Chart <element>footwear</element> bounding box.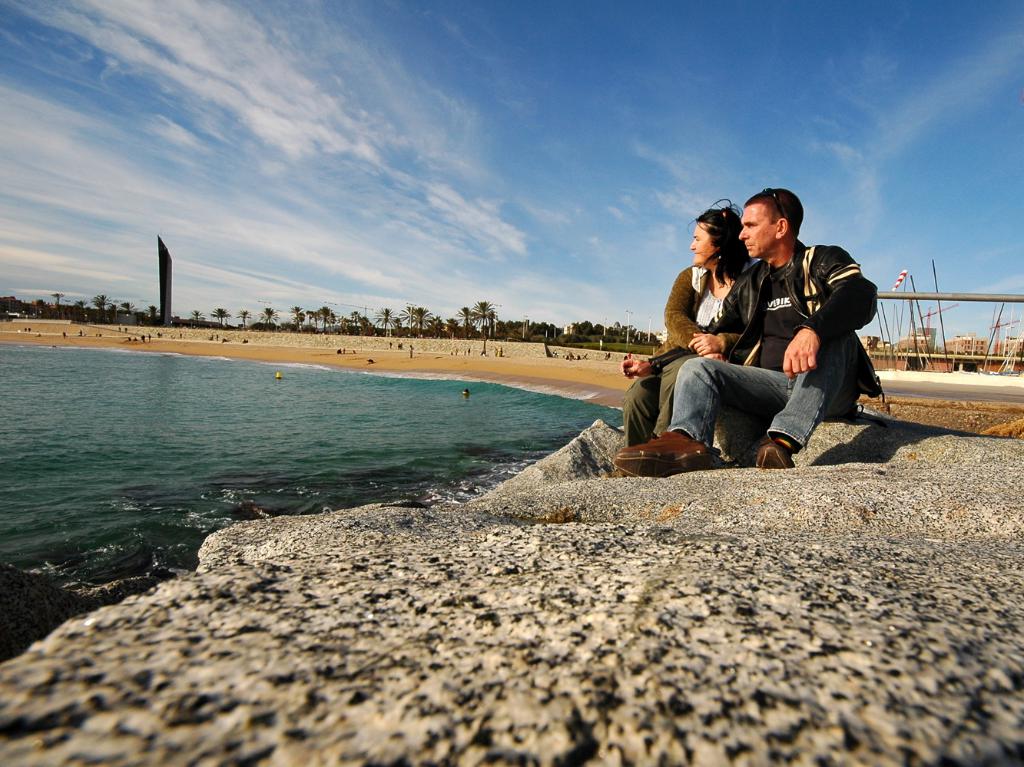
Charted: [x1=752, y1=441, x2=793, y2=471].
